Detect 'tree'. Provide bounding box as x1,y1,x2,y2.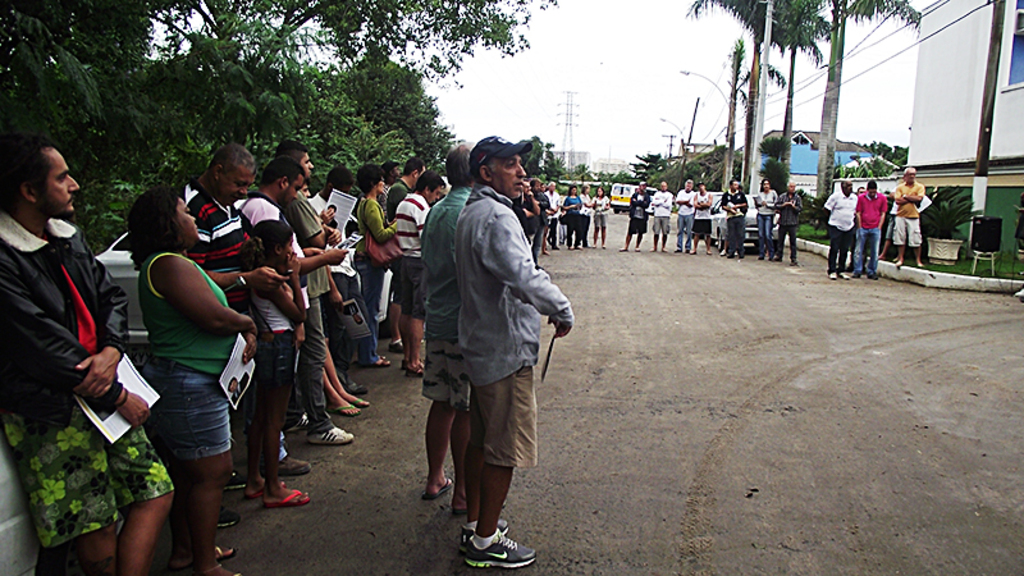
859,136,905,160.
